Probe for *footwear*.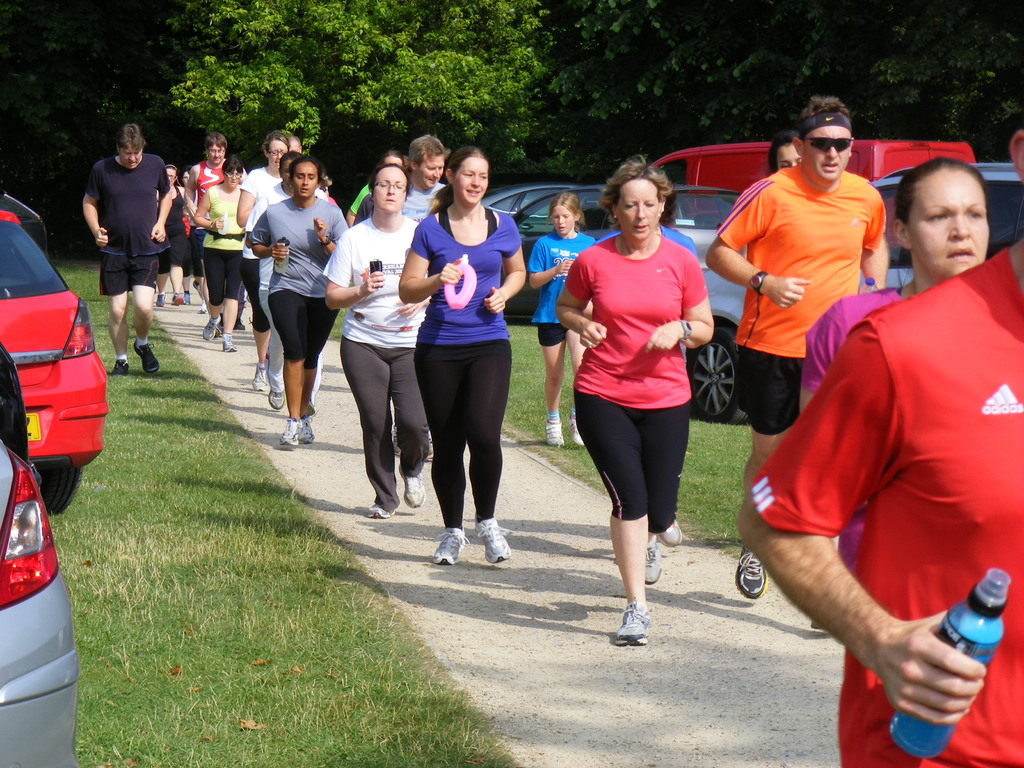
Probe result: (541,414,566,452).
